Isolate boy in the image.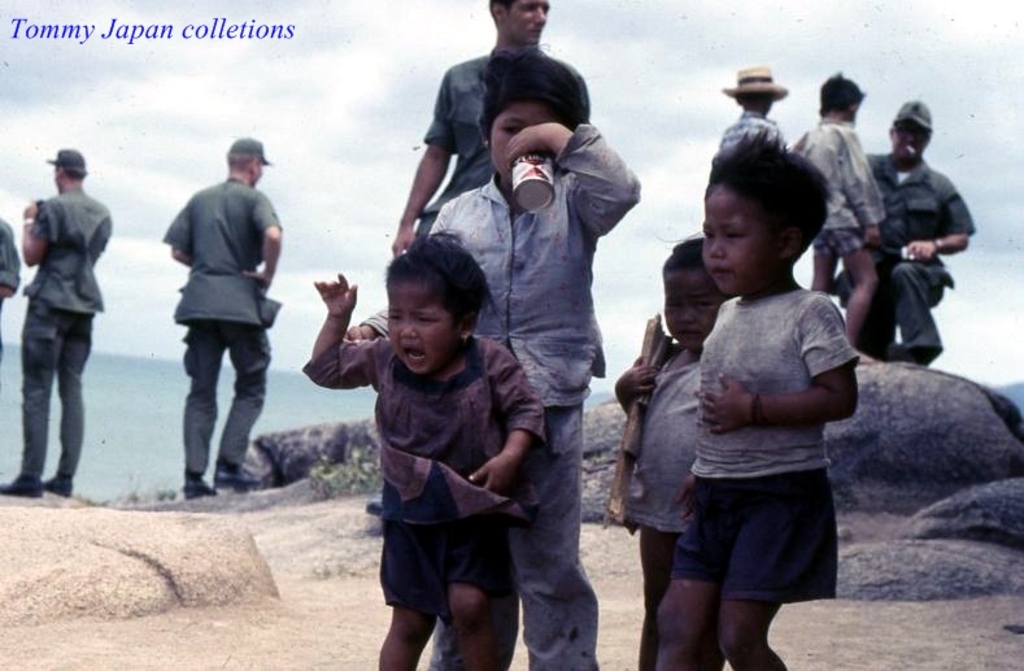
Isolated region: 614,234,729,670.
